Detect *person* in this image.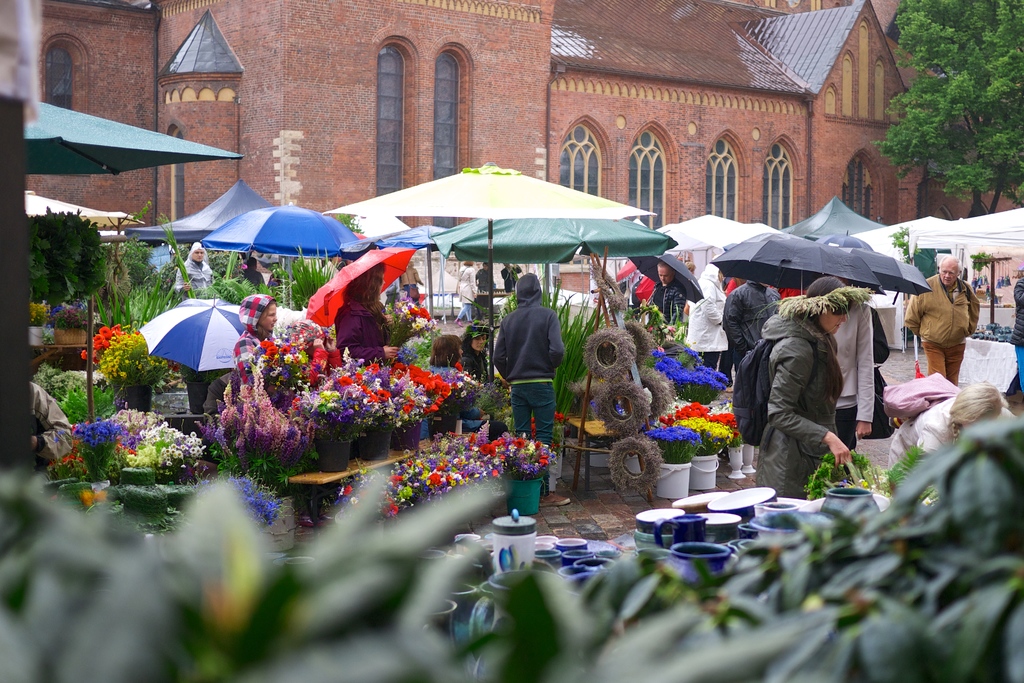
Detection: <region>174, 240, 225, 304</region>.
